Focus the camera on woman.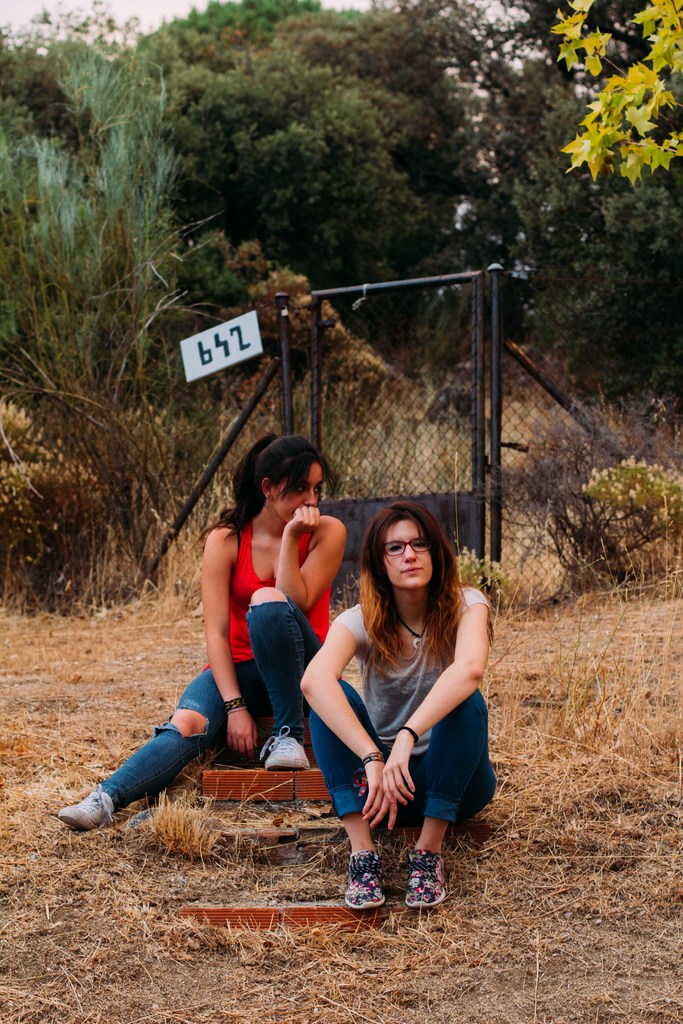
Focus region: bbox=(49, 422, 352, 836).
